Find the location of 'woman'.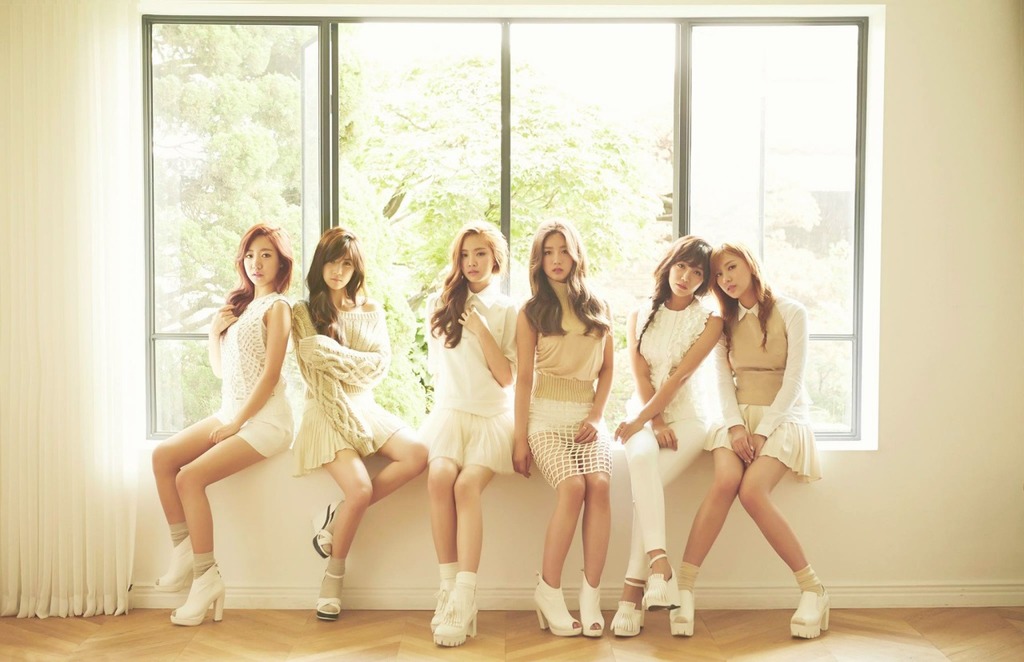
Location: (left=506, top=219, right=621, bottom=640).
